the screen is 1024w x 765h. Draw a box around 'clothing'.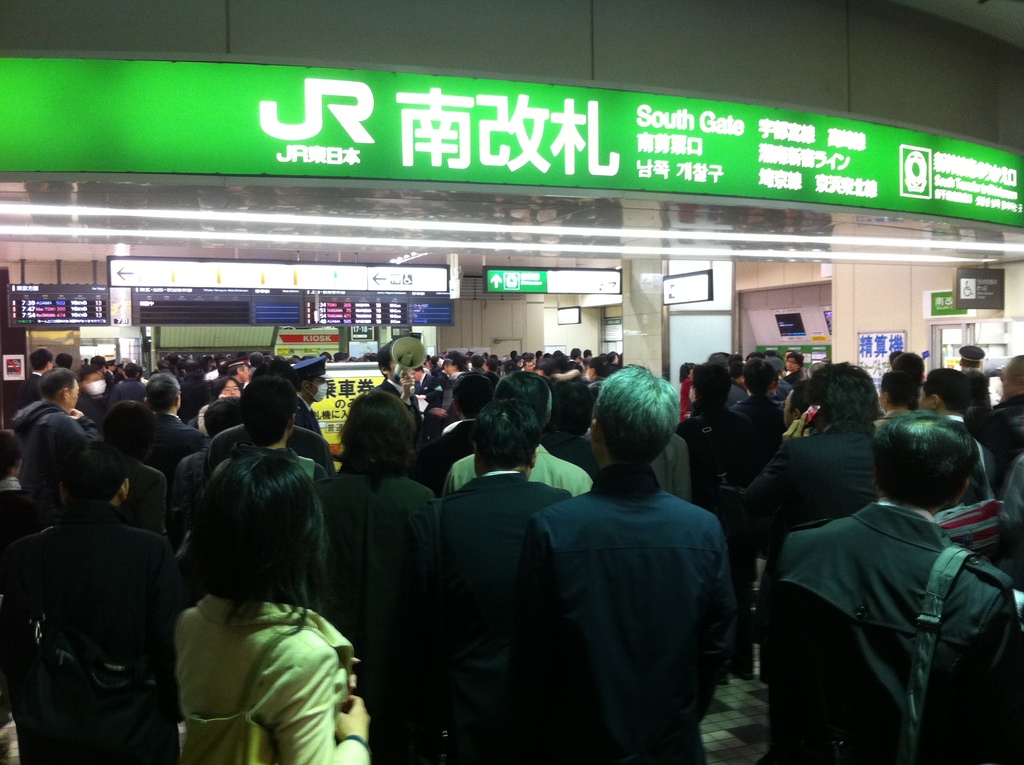
436, 448, 600, 496.
